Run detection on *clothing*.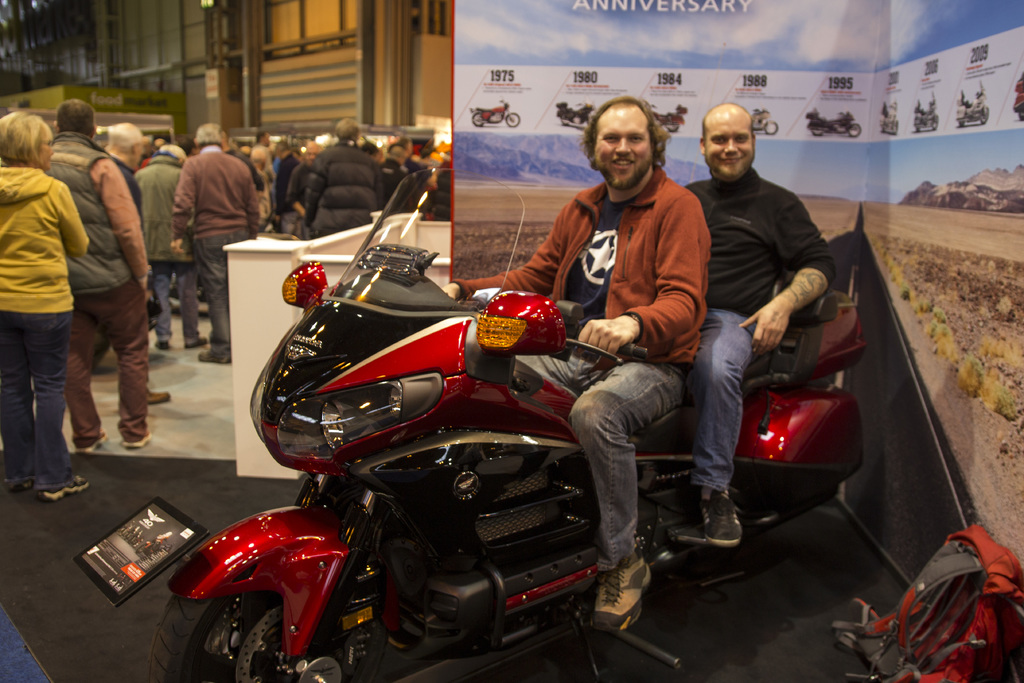
Result: [111, 155, 134, 199].
